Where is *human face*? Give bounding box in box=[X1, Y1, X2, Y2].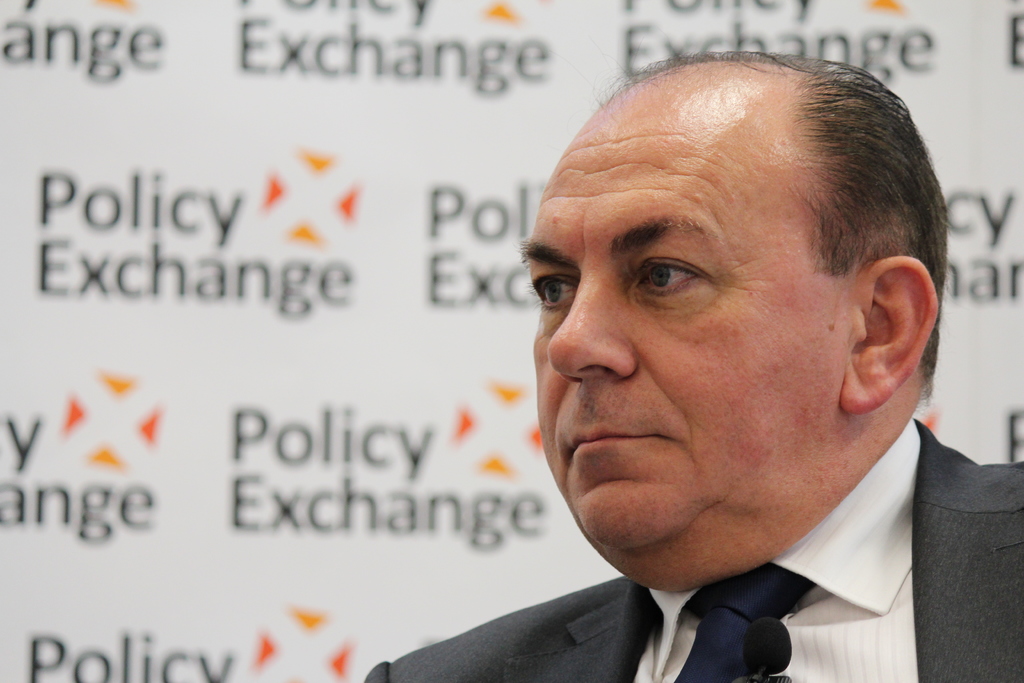
box=[518, 82, 847, 554].
